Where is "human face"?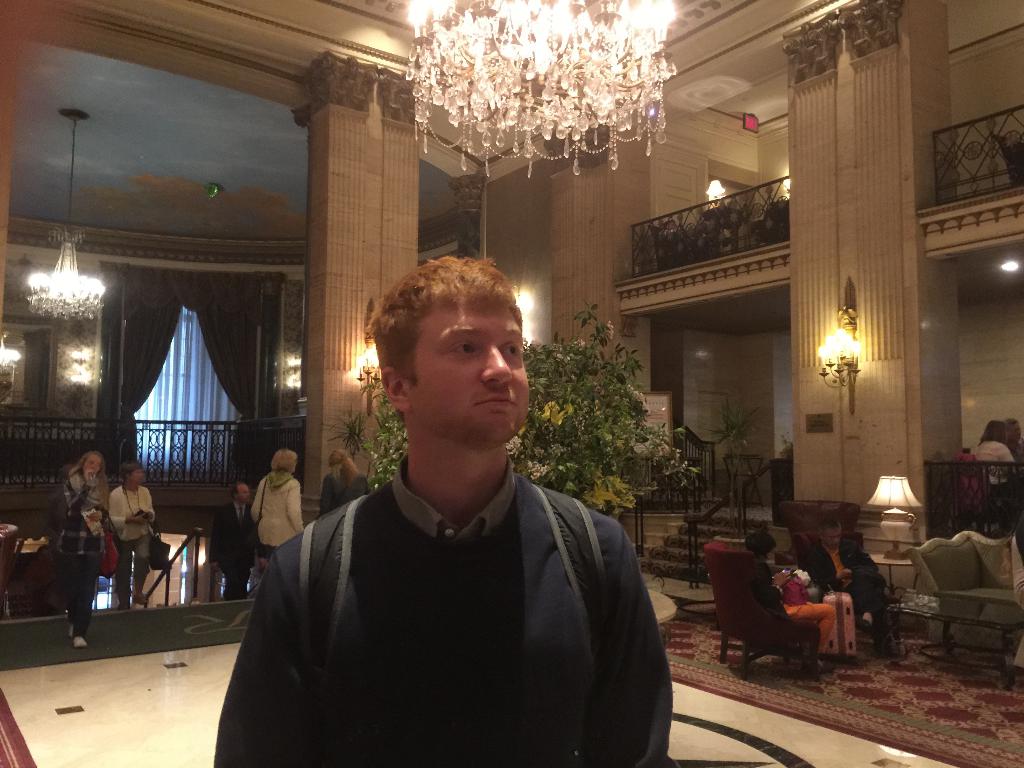
box(240, 483, 252, 502).
